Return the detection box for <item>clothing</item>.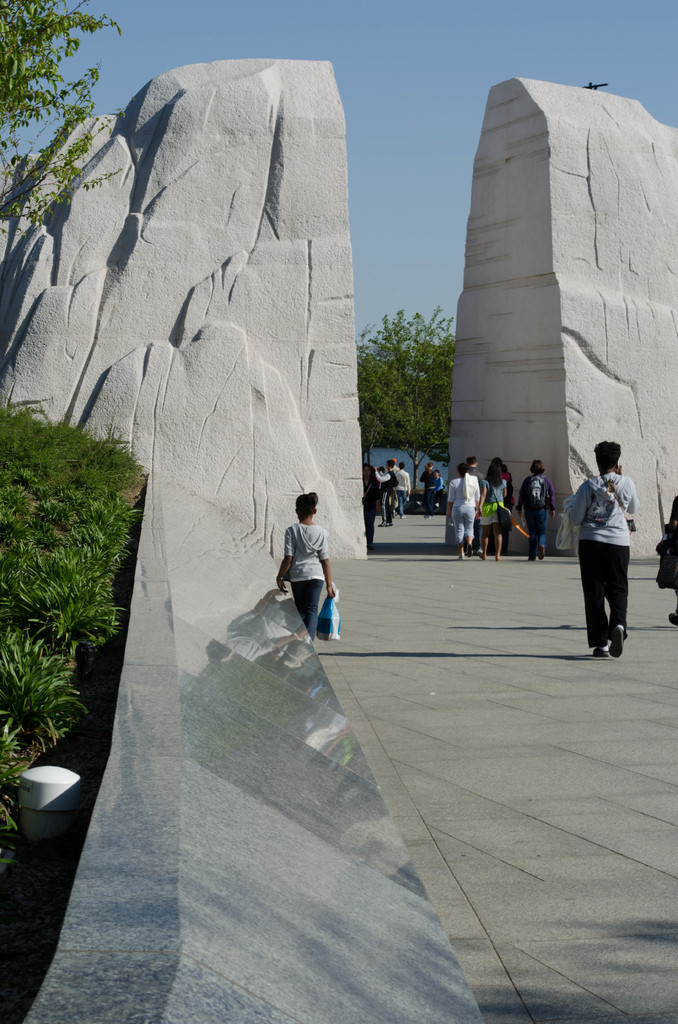
Rect(449, 476, 481, 554).
